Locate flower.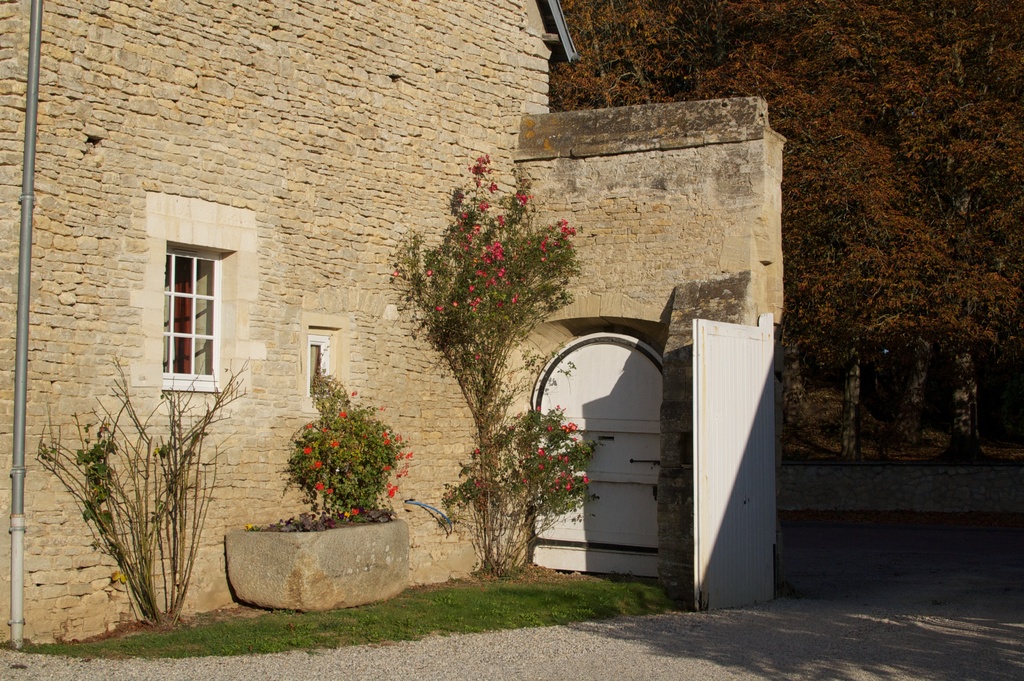
Bounding box: 562:456:568:464.
